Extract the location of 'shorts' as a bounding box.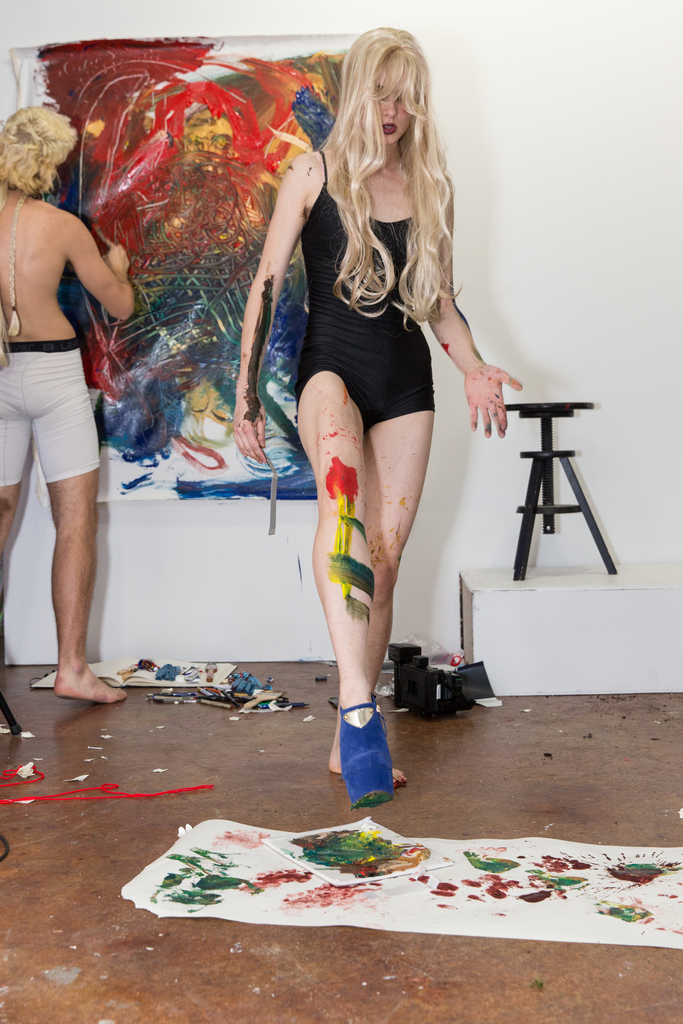
<region>0, 345, 126, 486</region>.
